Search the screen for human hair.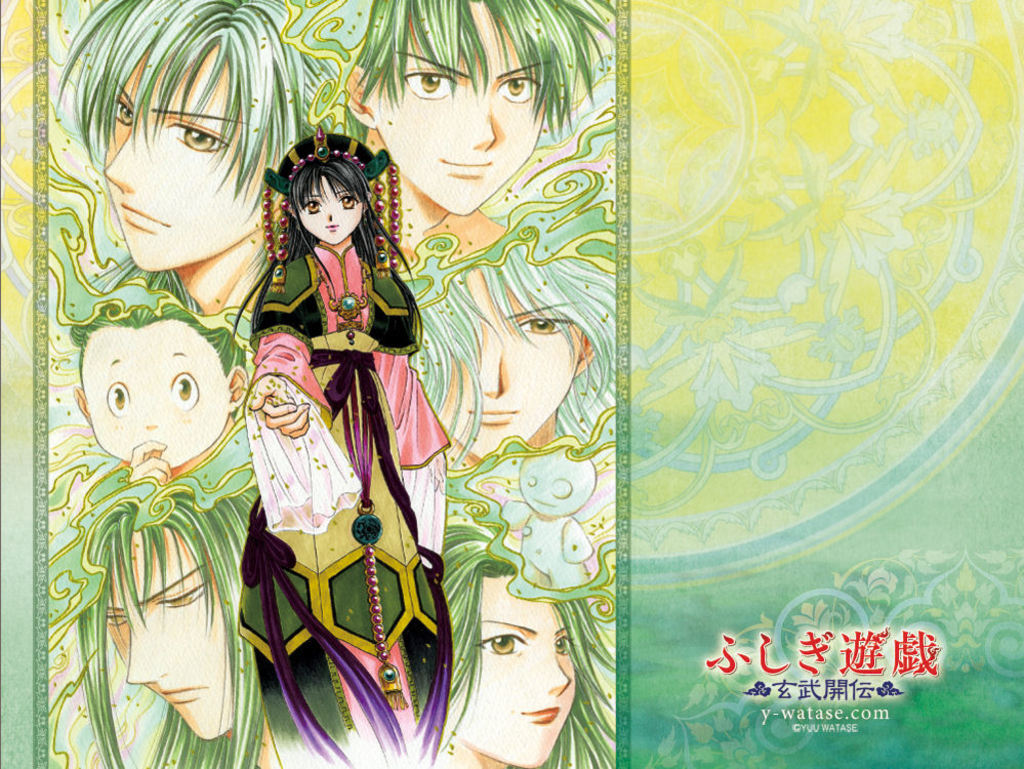
Found at 52,0,340,226.
